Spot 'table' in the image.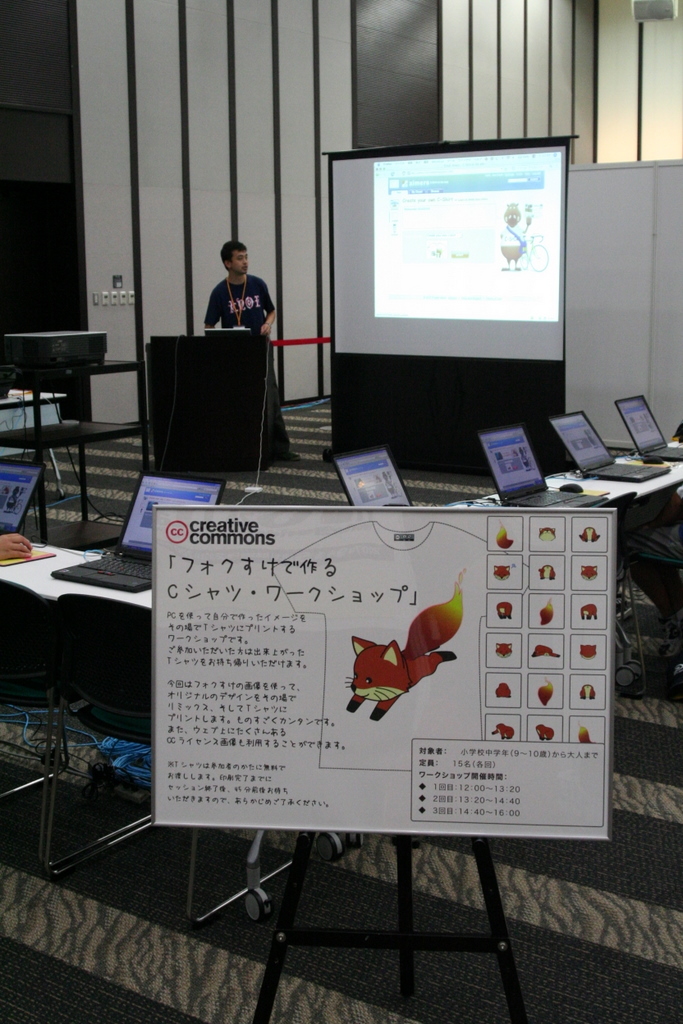
'table' found at <region>451, 437, 682, 518</region>.
